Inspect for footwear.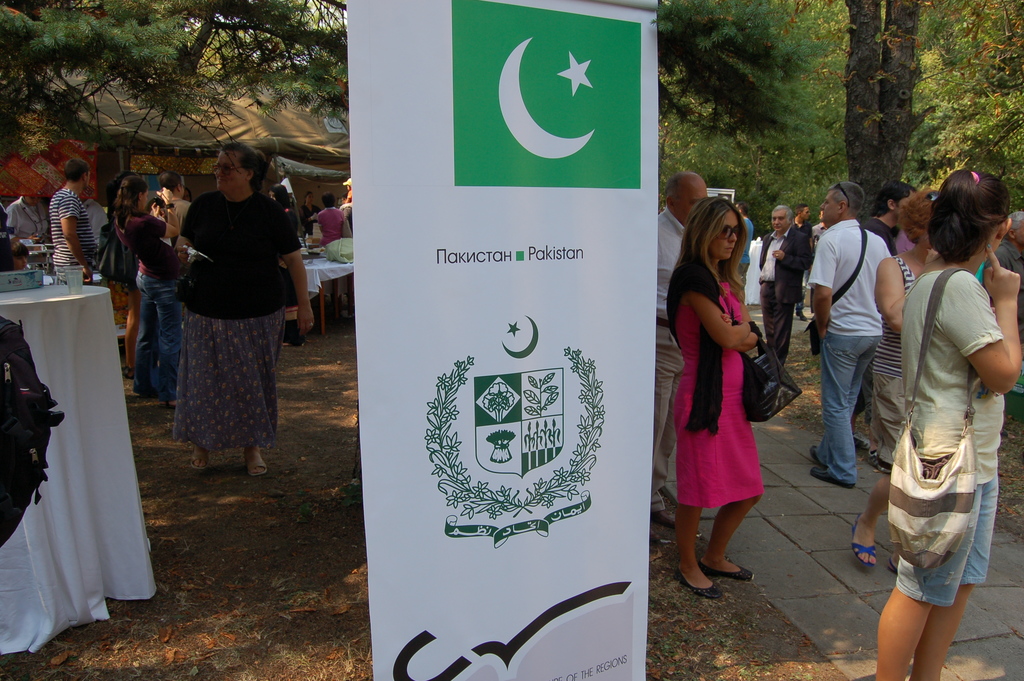
Inspection: (850, 431, 877, 455).
